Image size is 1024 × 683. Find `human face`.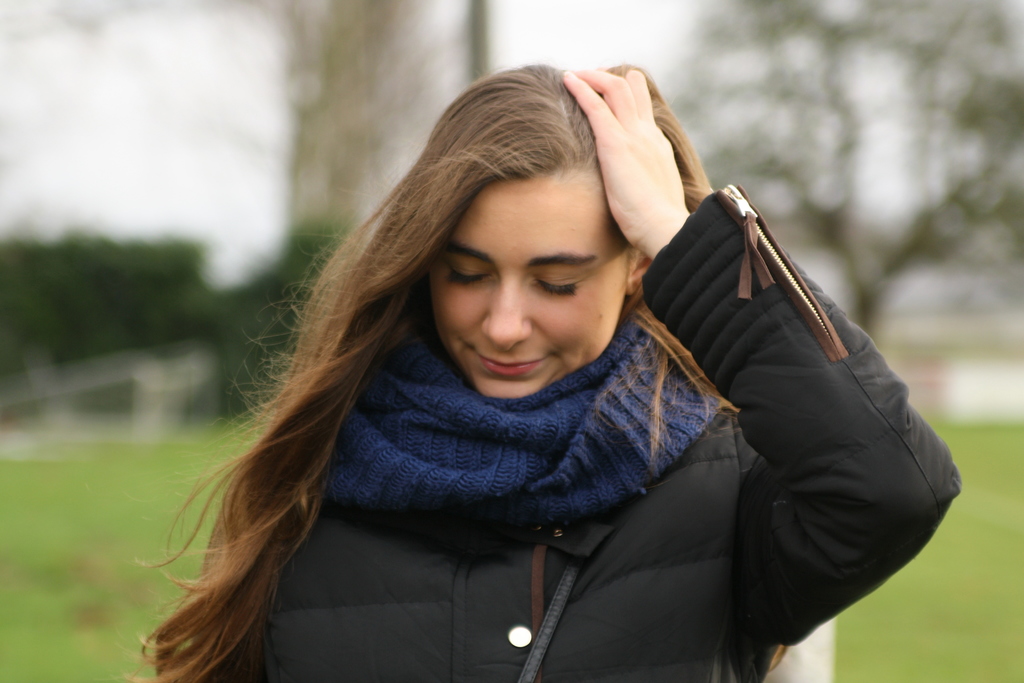
BBox(429, 163, 628, 402).
